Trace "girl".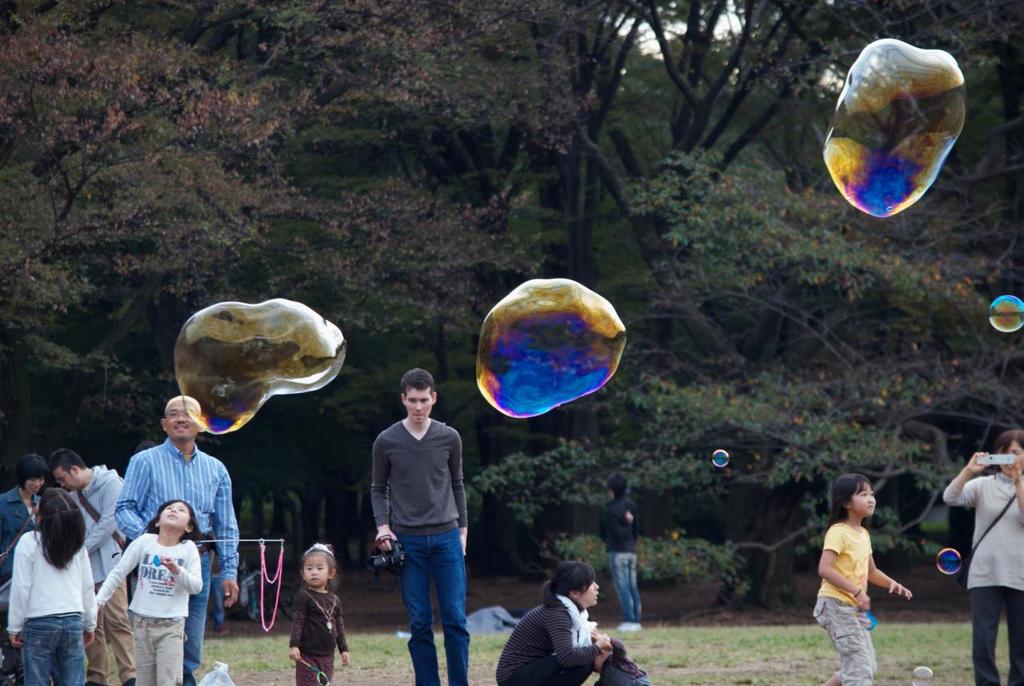
Traced to l=810, t=472, r=916, b=685.
